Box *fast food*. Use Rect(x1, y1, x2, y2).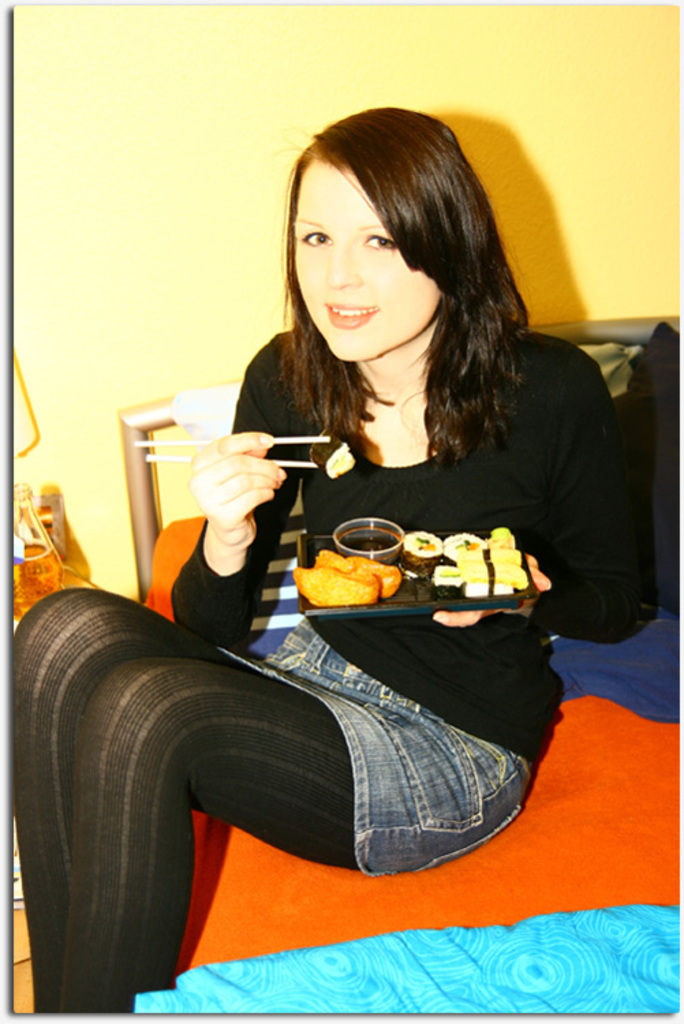
Rect(294, 519, 527, 601).
